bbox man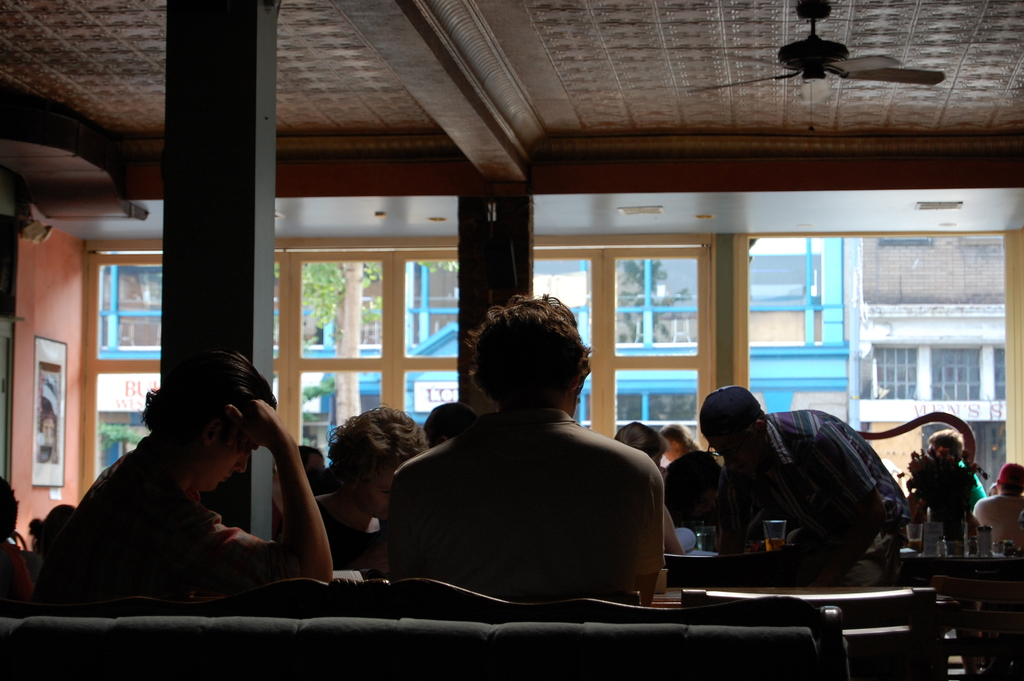
[972, 466, 1023, 561]
